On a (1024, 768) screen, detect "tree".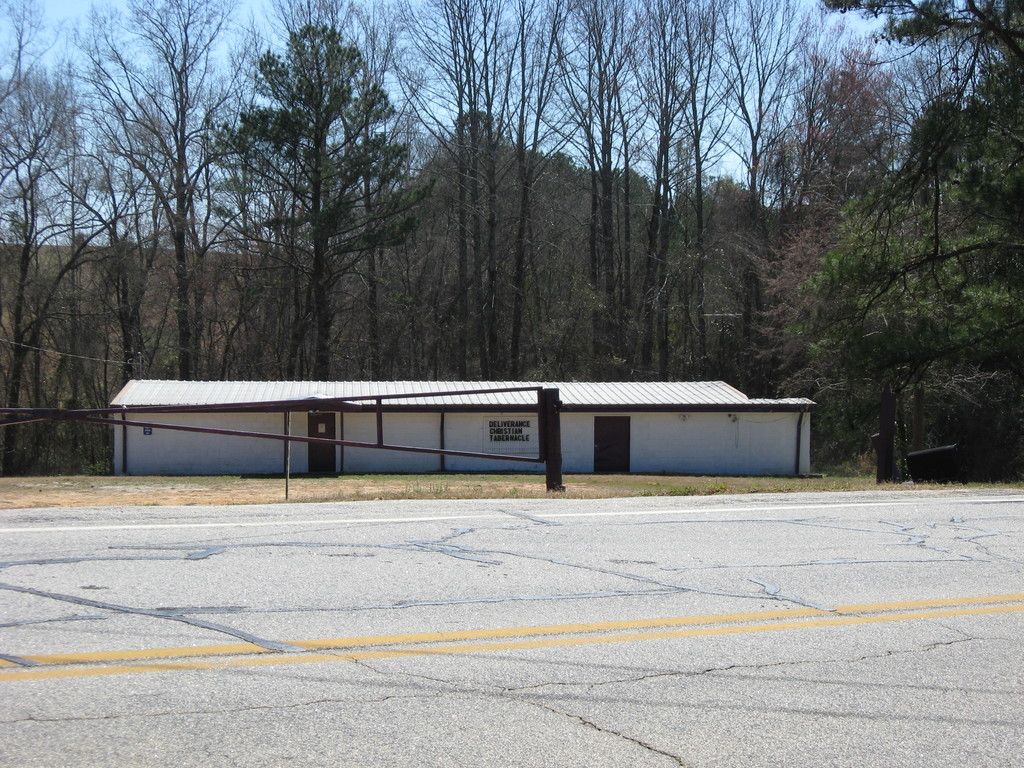
[735,54,953,401].
